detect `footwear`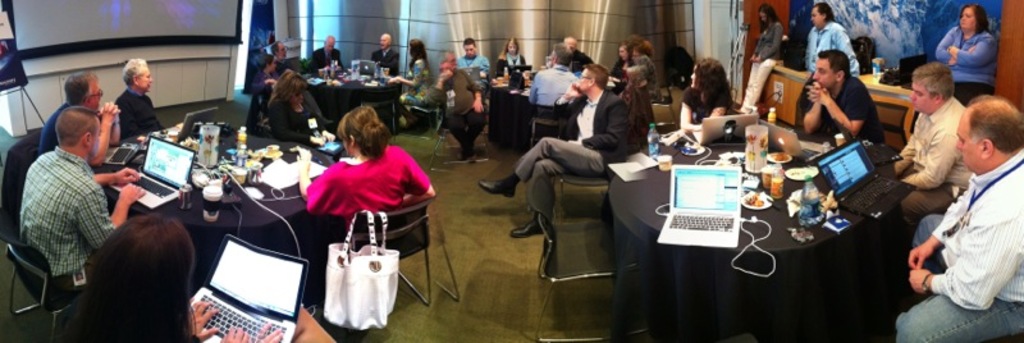
(457, 148, 463, 161)
